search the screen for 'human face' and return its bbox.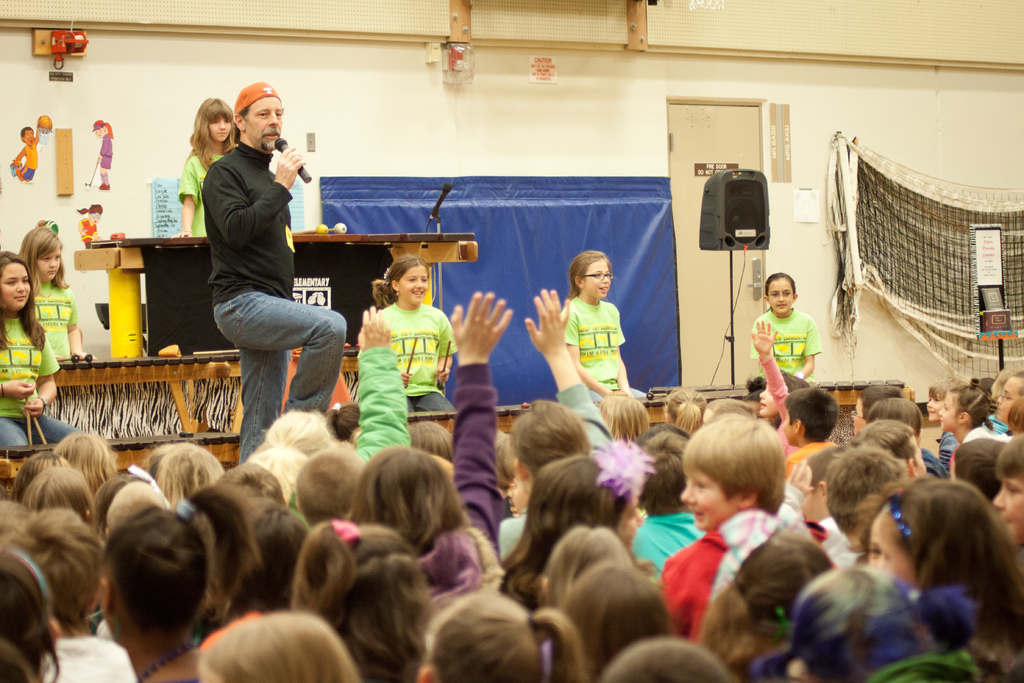
Found: pyautogui.locateOnScreen(767, 276, 790, 315).
